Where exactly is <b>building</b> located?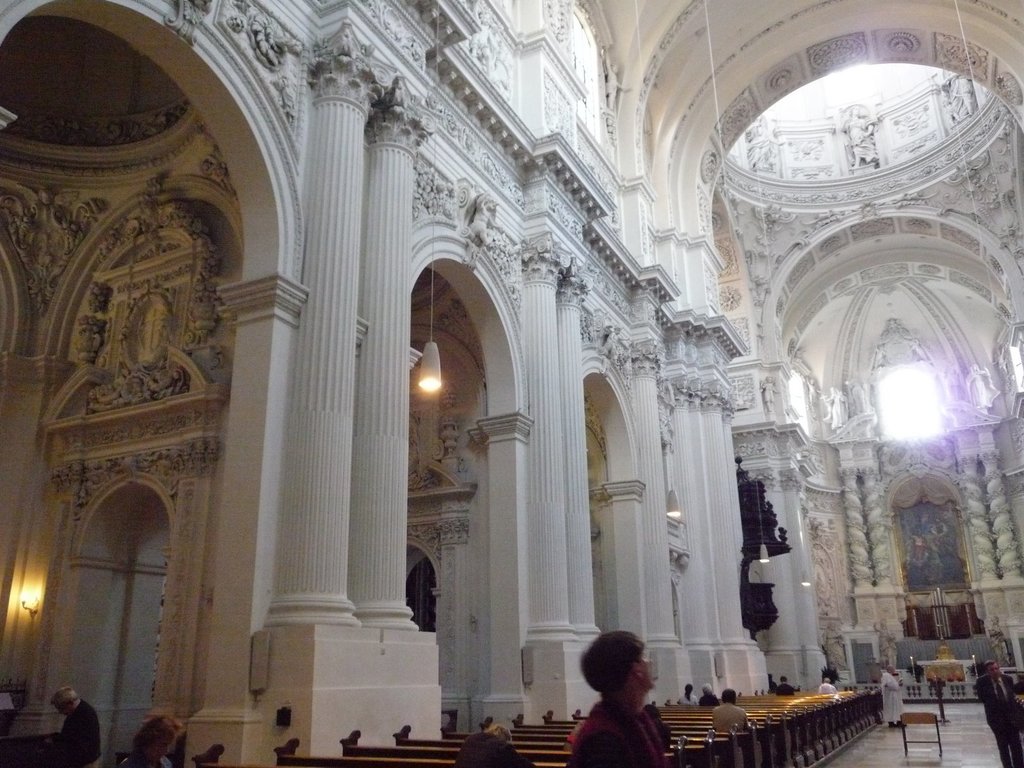
Its bounding box is region(0, 0, 1023, 767).
